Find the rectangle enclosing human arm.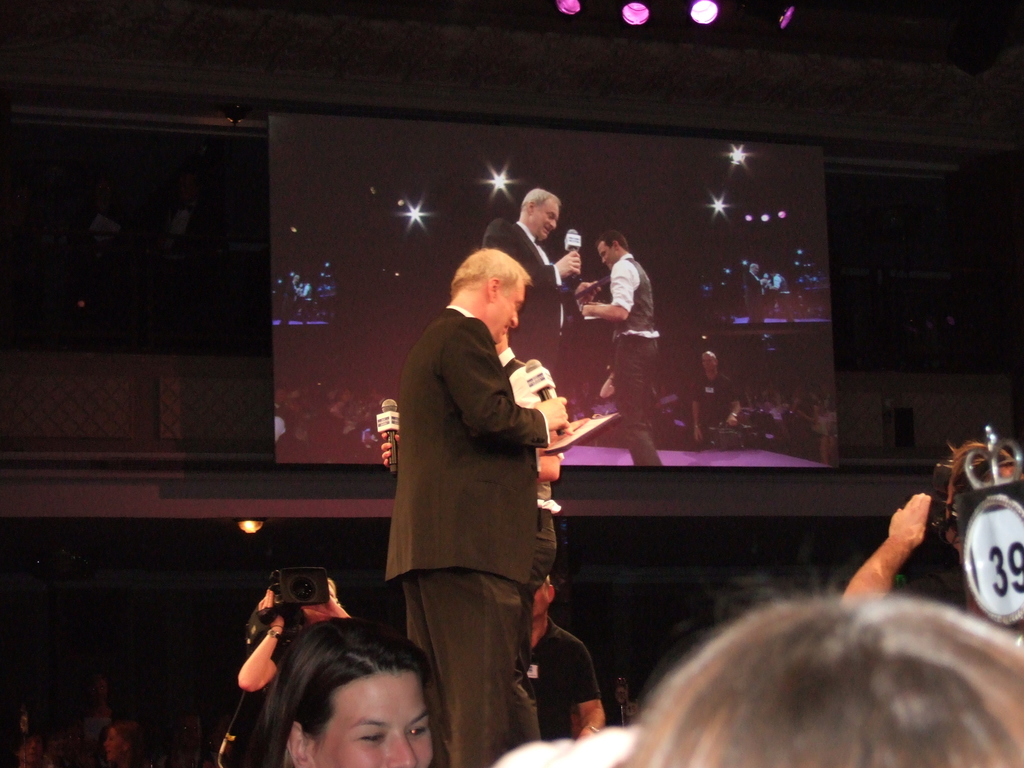
(x1=233, y1=601, x2=296, y2=700).
